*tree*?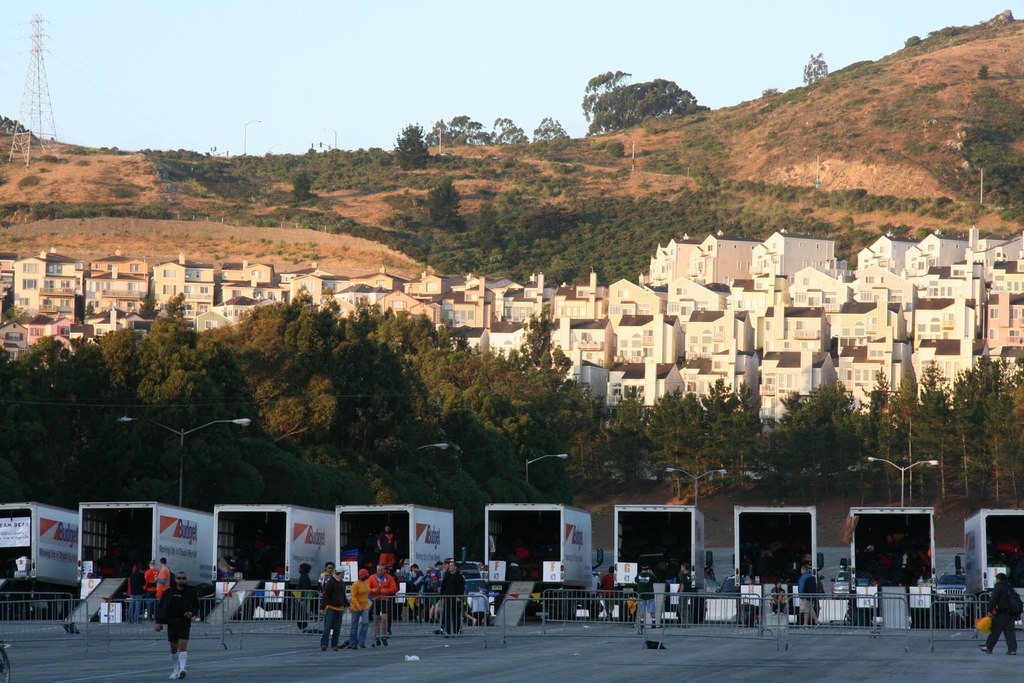
[490, 122, 526, 143]
